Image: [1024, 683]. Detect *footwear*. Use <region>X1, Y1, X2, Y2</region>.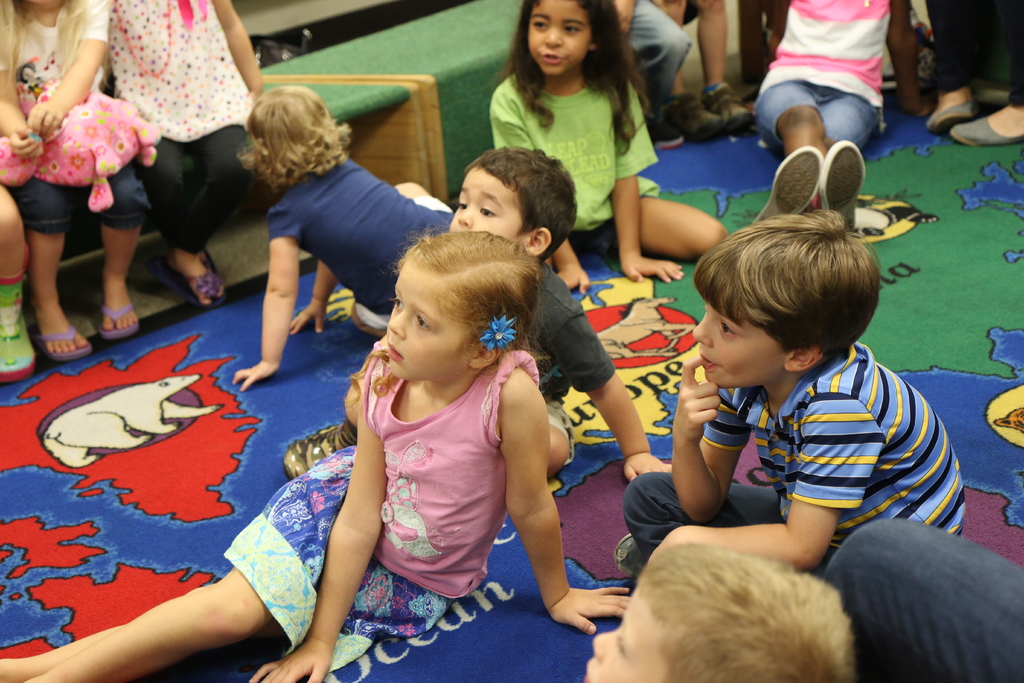
<region>35, 325, 92, 358</region>.
